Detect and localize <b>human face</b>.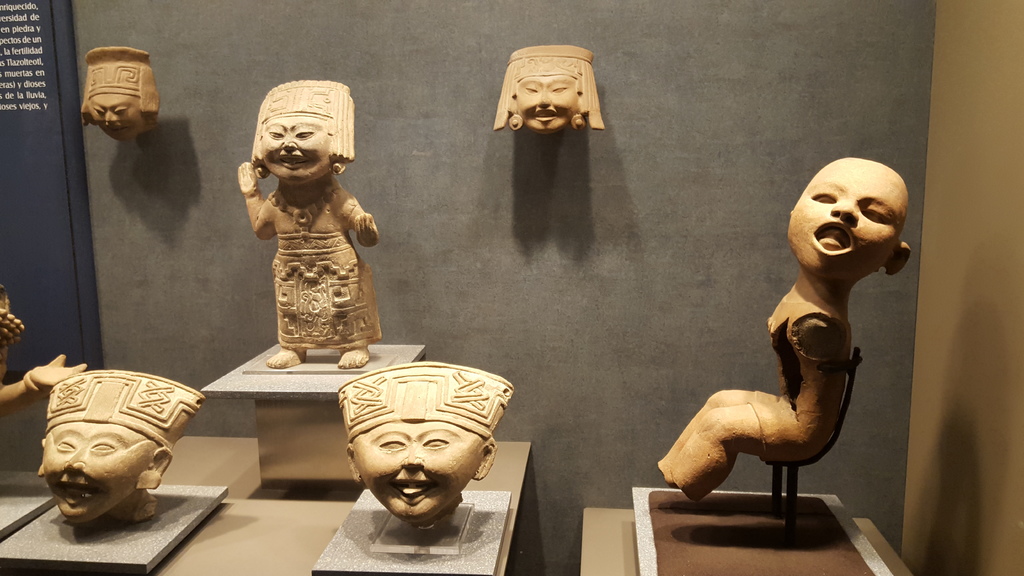
Localized at 515:72:581:131.
